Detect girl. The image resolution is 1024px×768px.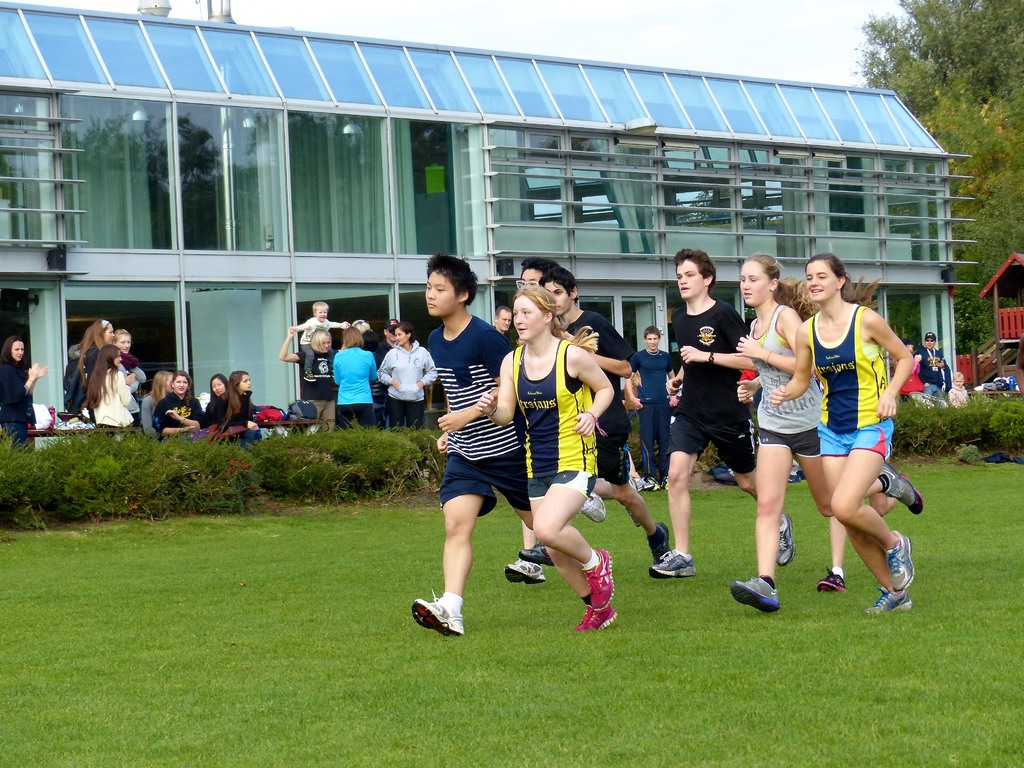
detection(726, 256, 922, 614).
